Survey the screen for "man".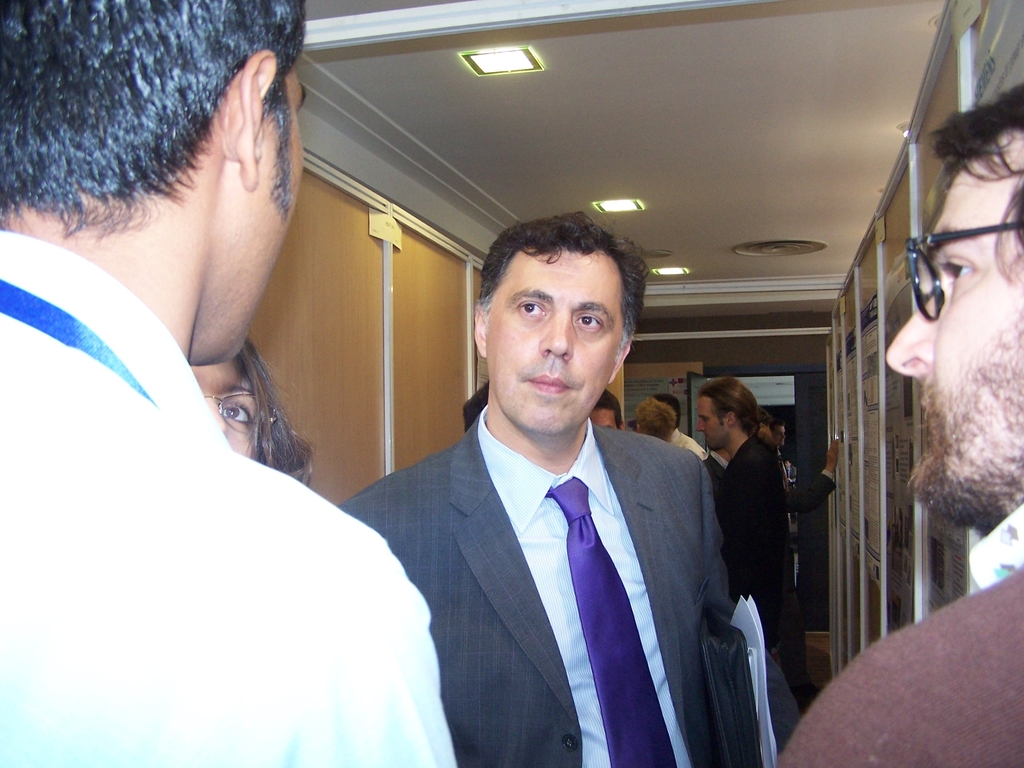
Survey found: detection(647, 390, 703, 455).
